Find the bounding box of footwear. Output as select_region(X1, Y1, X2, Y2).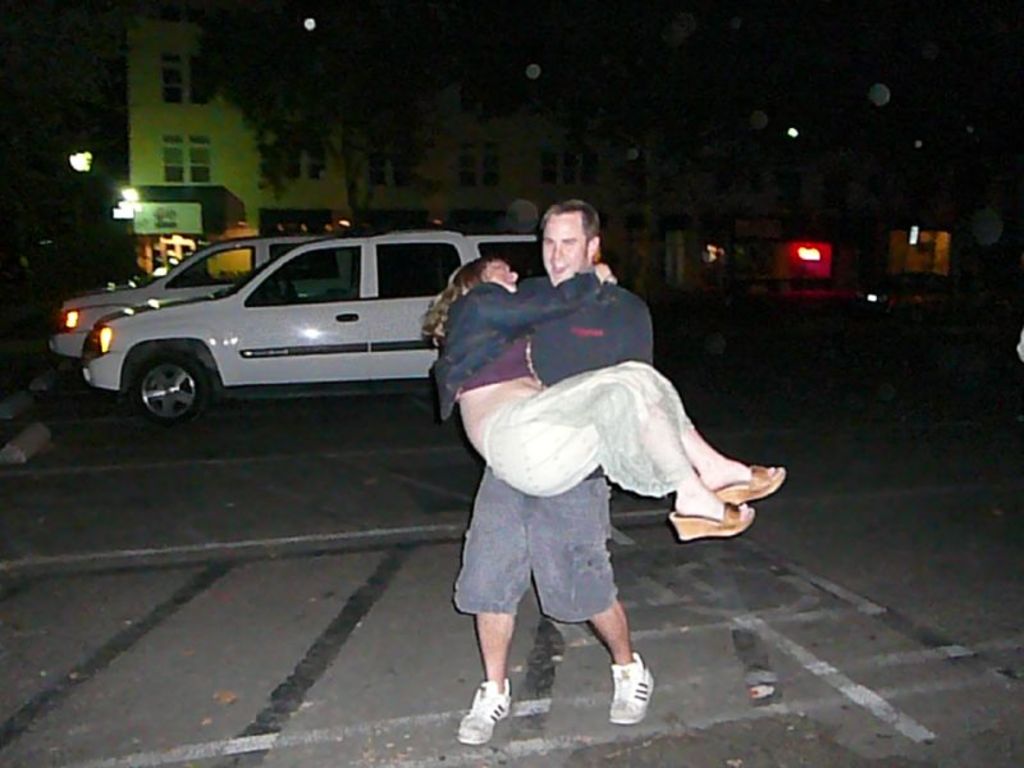
select_region(669, 493, 762, 545).
